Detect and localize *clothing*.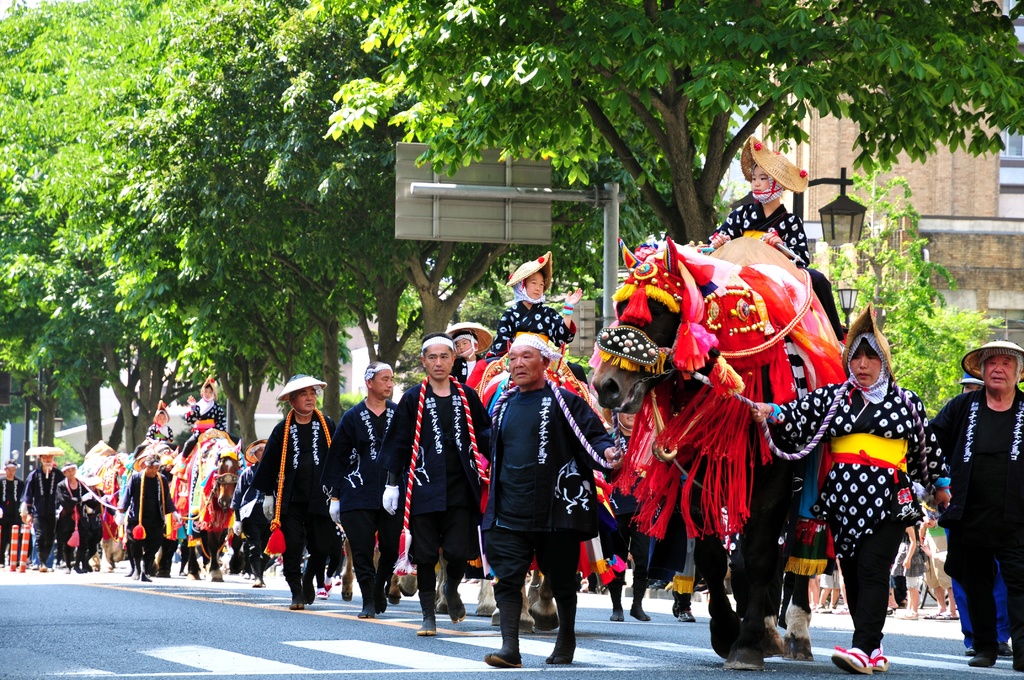
Localized at Rect(888, 537, 909, 597).
